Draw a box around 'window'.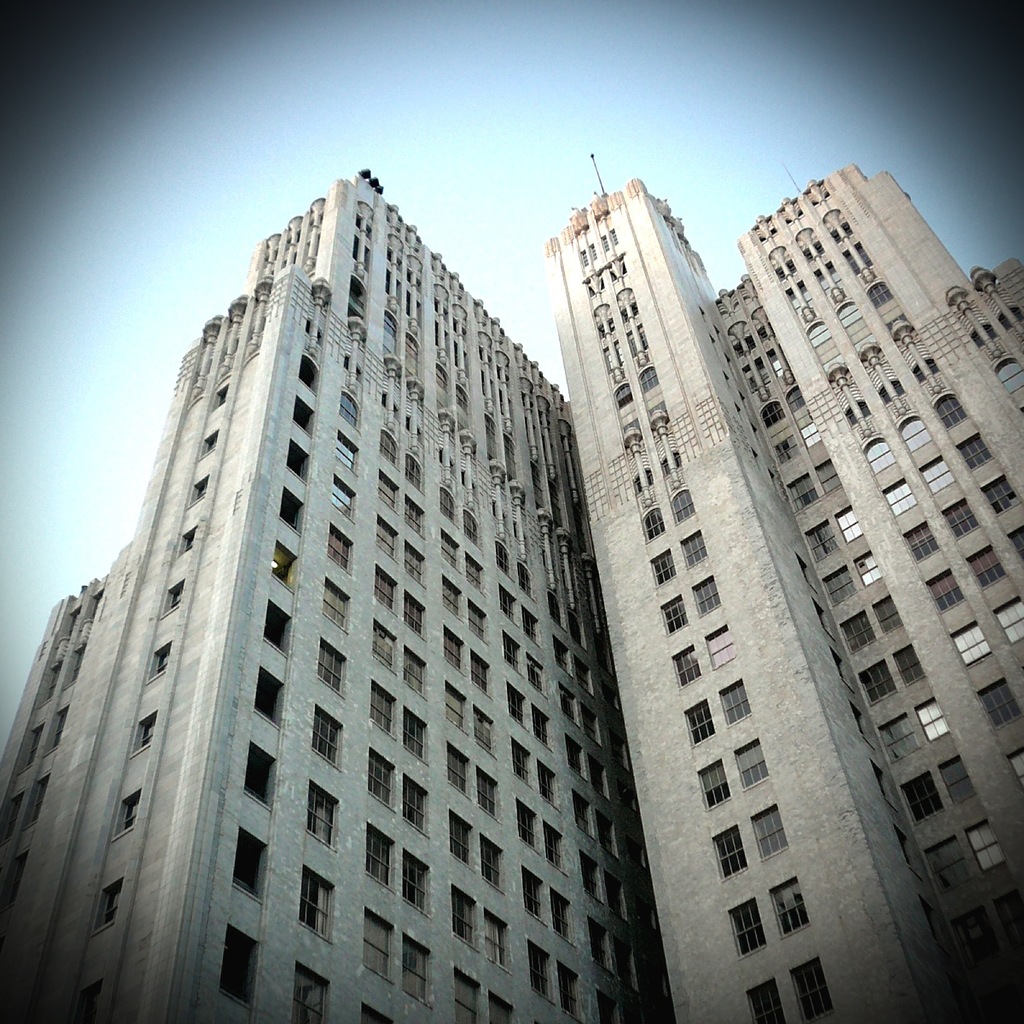
detection(713, 682, 750, 722).
